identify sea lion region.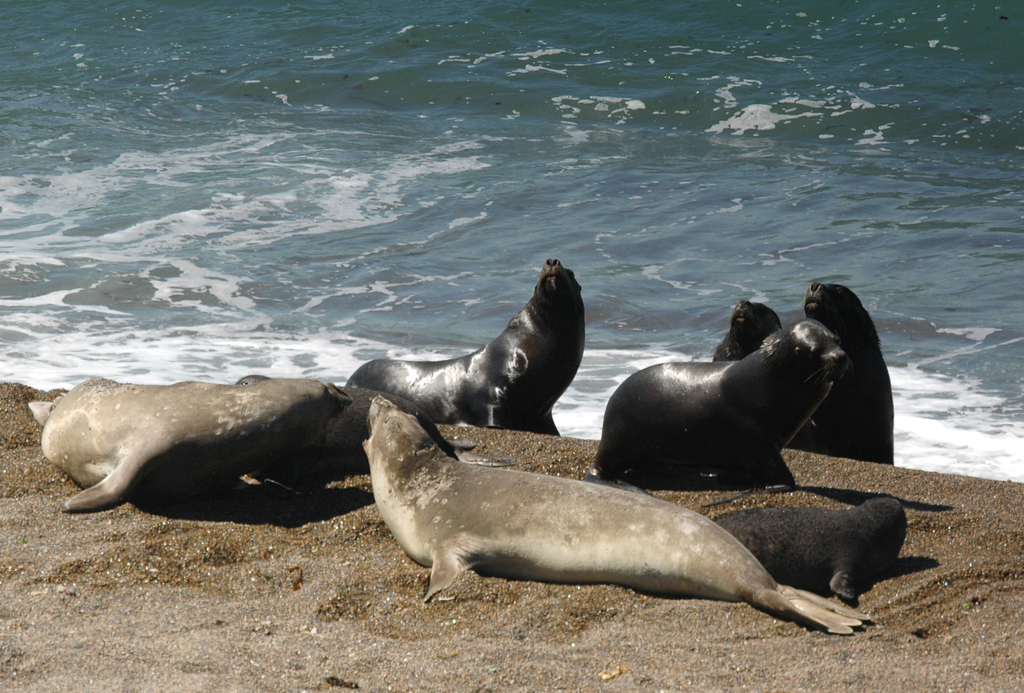
Region: <region>712, 303, 785, 357</region>.
